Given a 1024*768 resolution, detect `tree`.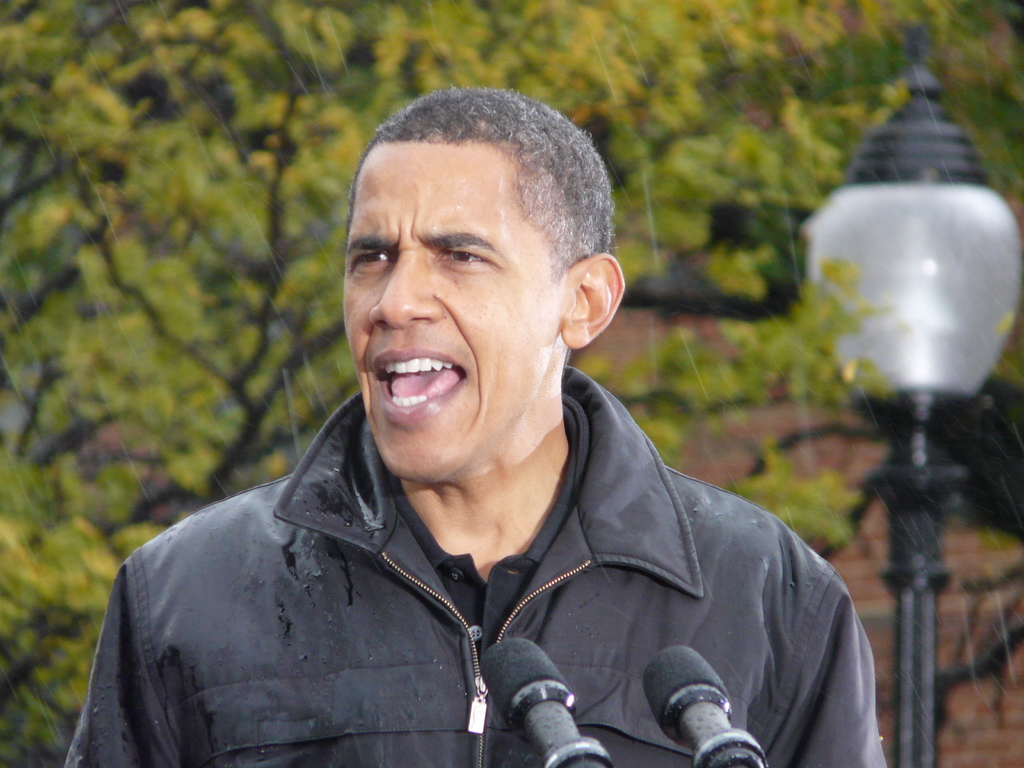
x1=0, y1=0, x2=1023, y2=767.
